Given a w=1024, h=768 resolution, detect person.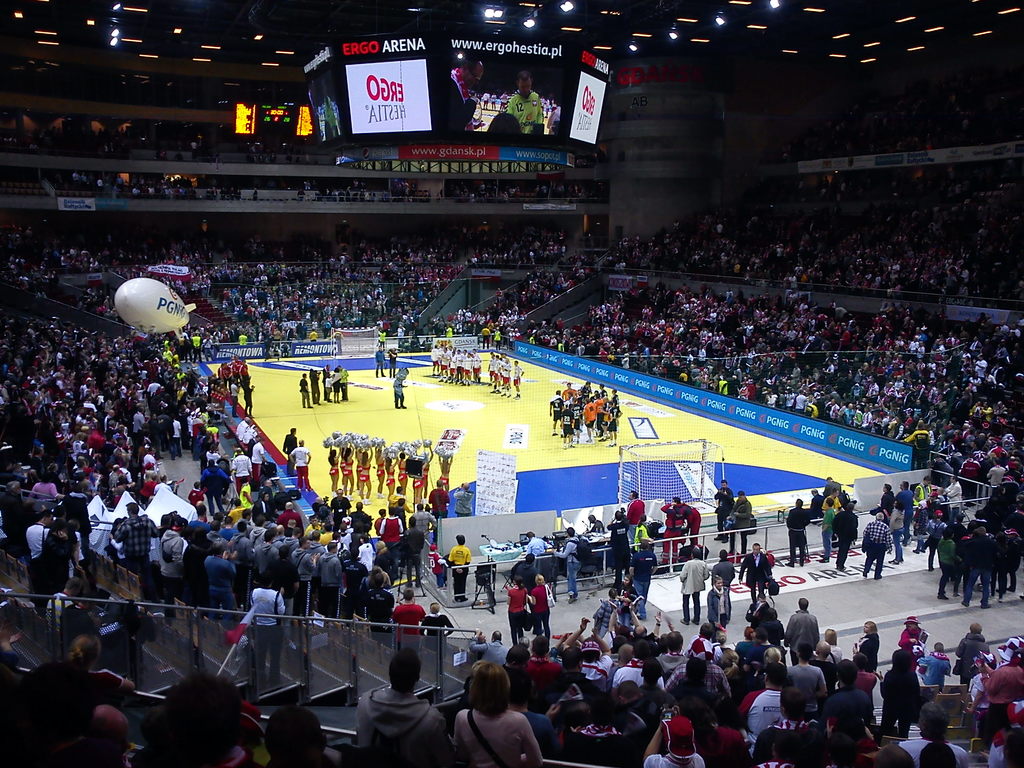
Rect(267, 699, 339, 767).
